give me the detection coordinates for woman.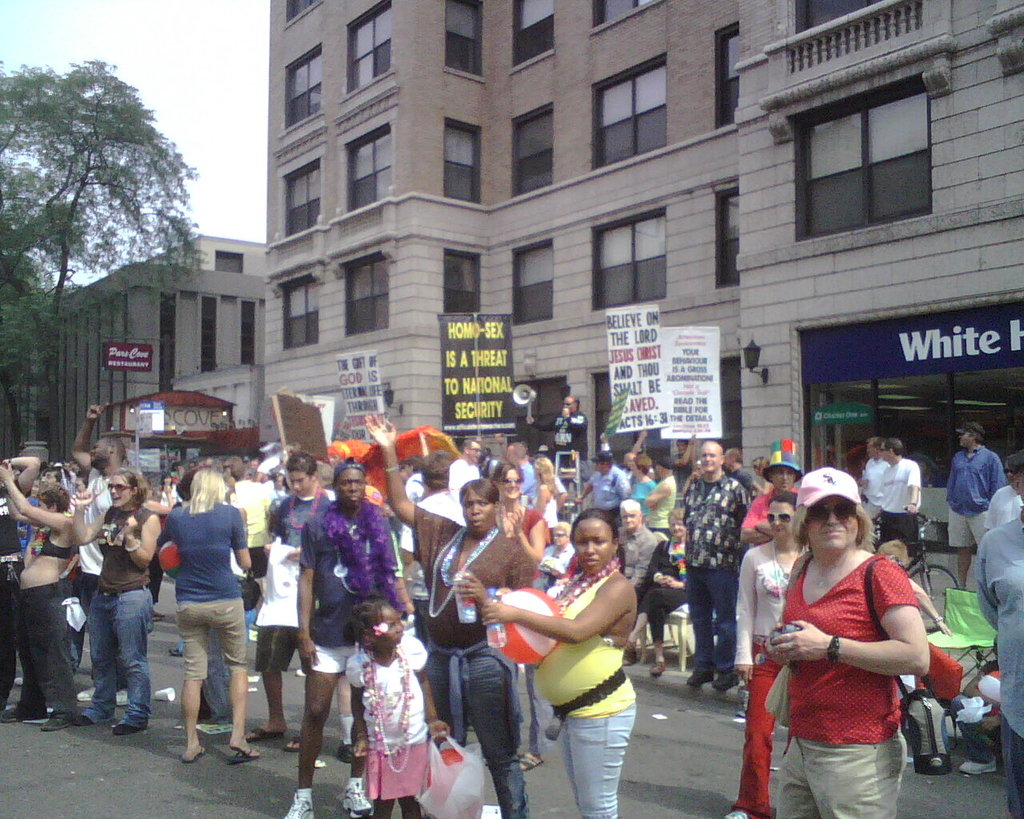
pyautogui.locateOnScreen(486, 462, 558, 773).
